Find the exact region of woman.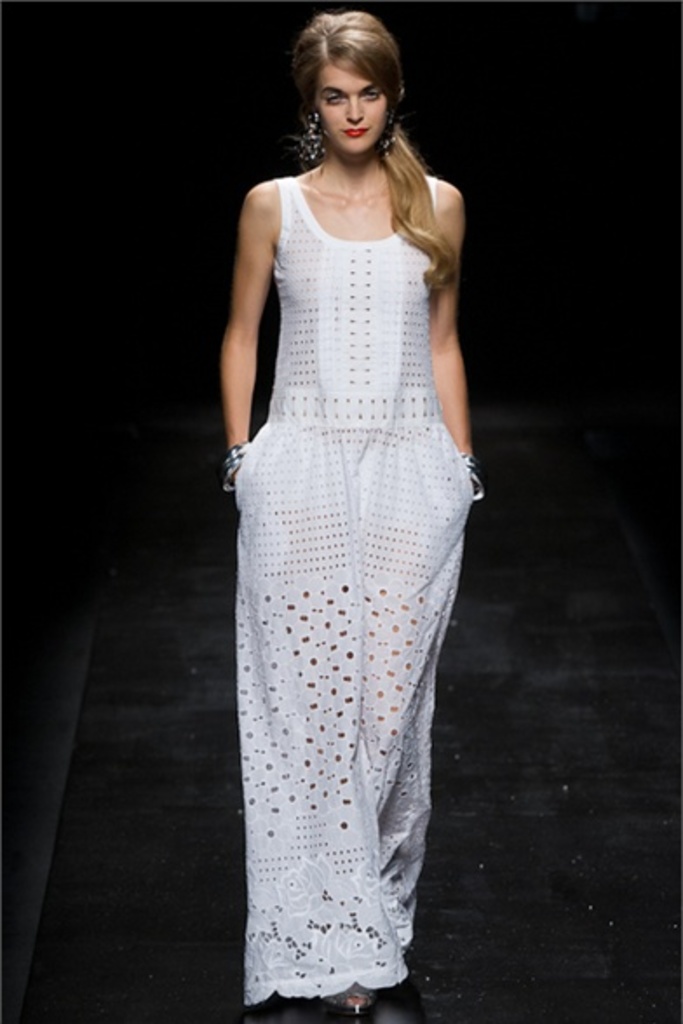
Exact region: x1=218, y1=14, x2=486, y2=1017.
